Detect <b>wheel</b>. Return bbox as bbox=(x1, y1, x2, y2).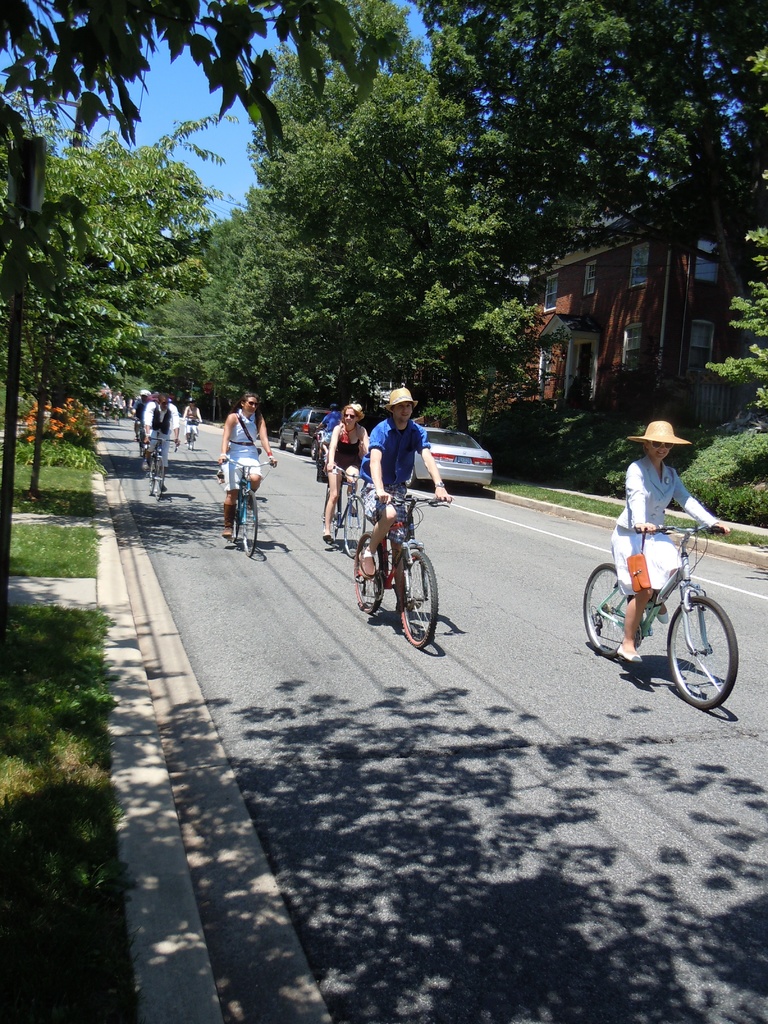
bbox=(341, 497, 371, 557).
